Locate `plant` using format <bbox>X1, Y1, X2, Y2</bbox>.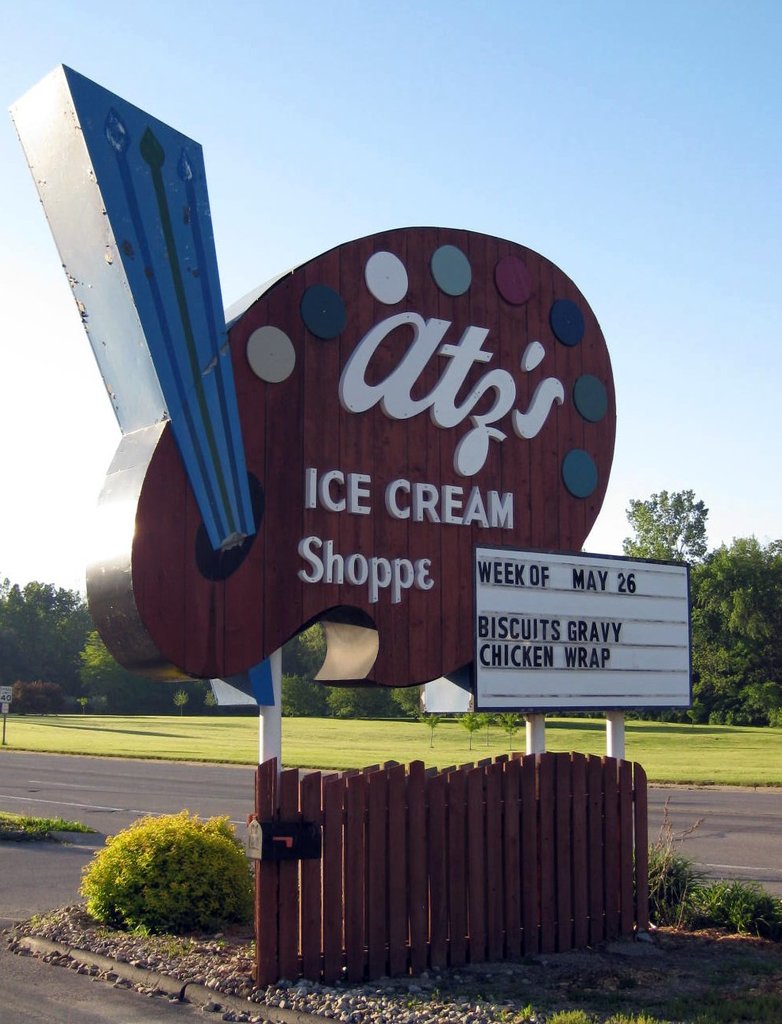
<bbox>682, 877, 781, 953</bbox>.
